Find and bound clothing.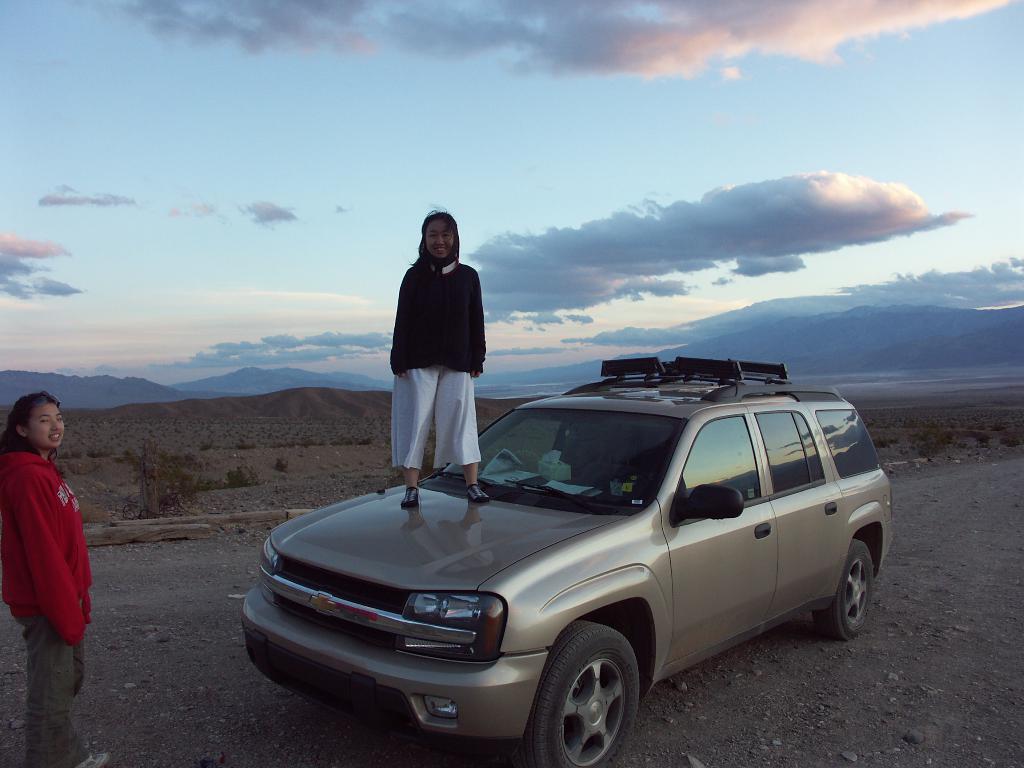
Bound: {"x1": 23, "y1": 609, "x2": 96, "y2": 767}.
